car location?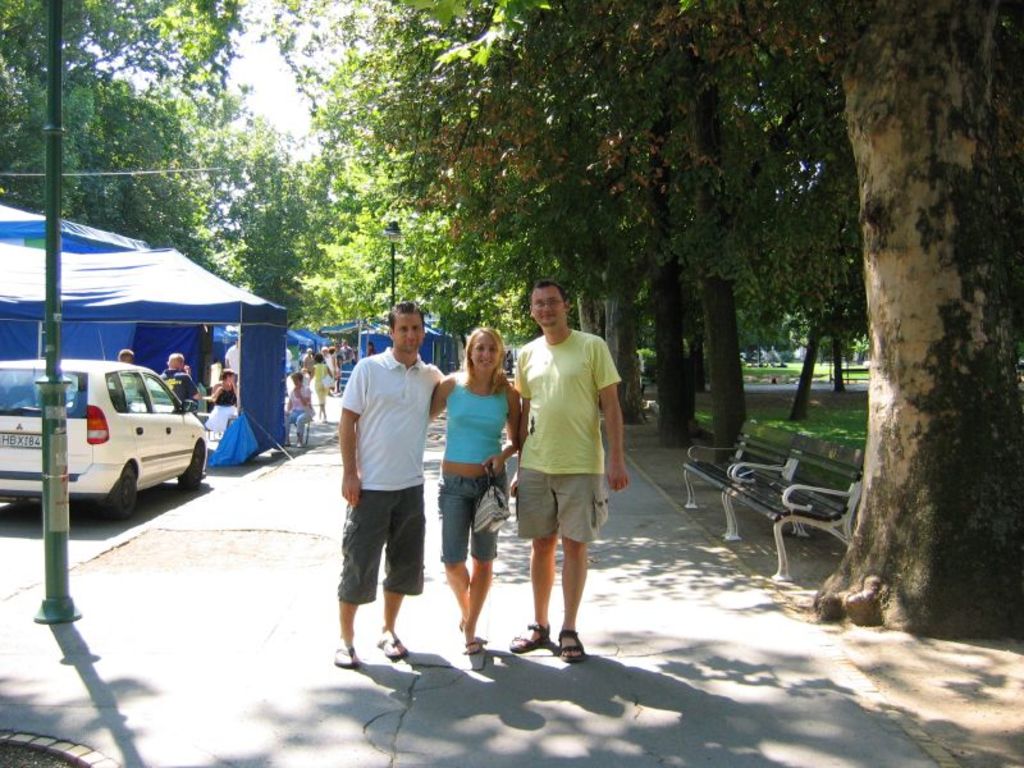
(19, 360, 218, 526)
